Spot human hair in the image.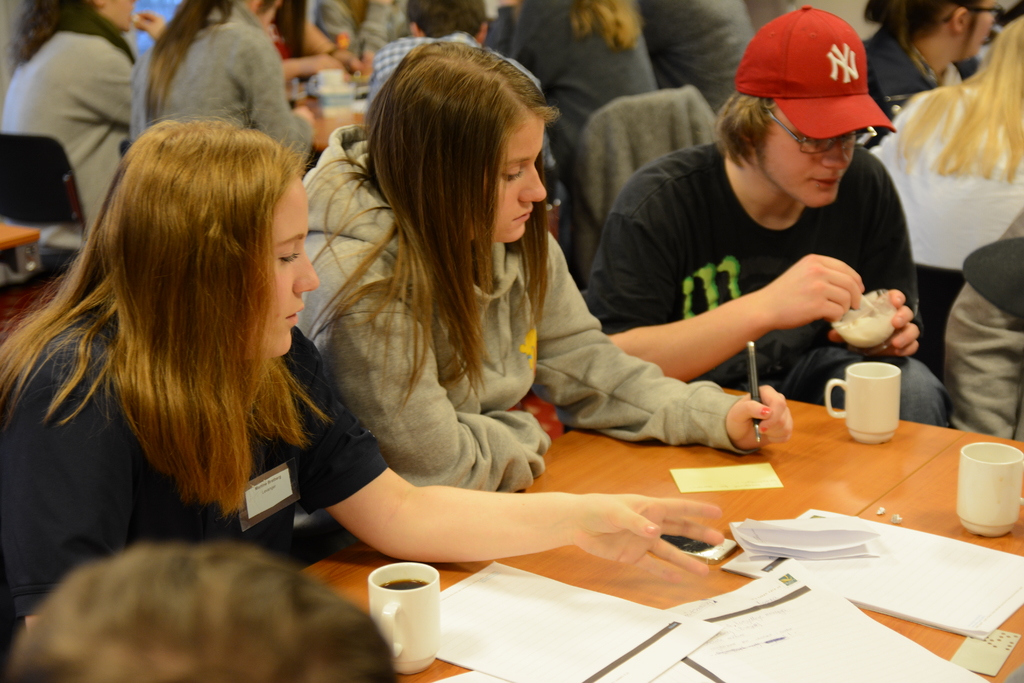
human hair found at x1=309 y1=40 x2=561 y2=409.
